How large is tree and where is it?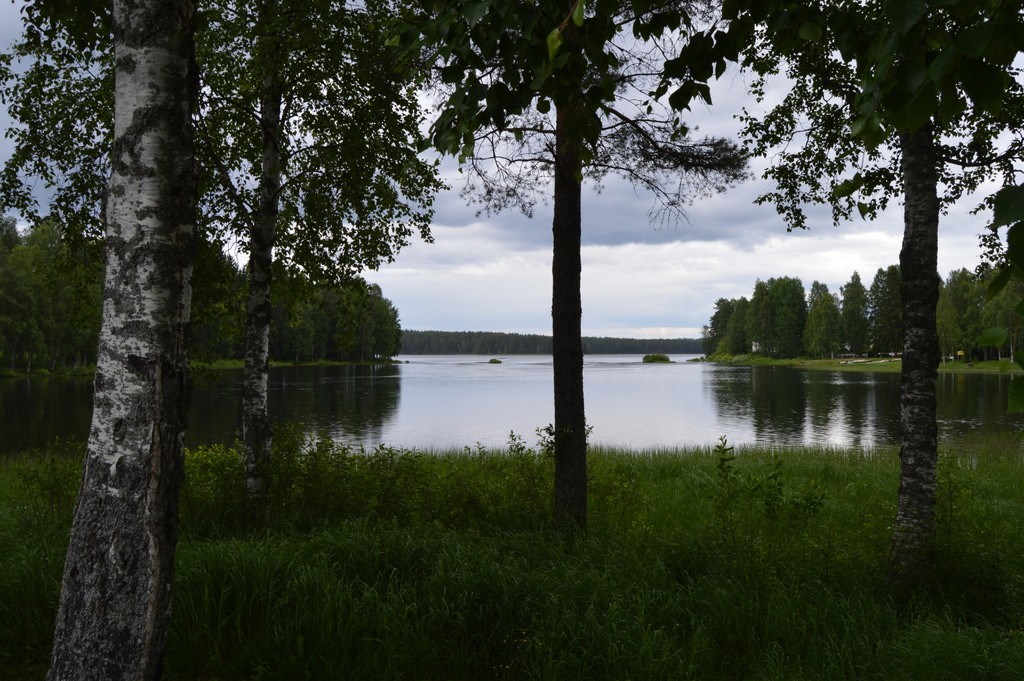
Bounding box: {"x1": 705, "y1": 272, "x2": 1023, "y2": 356}.
